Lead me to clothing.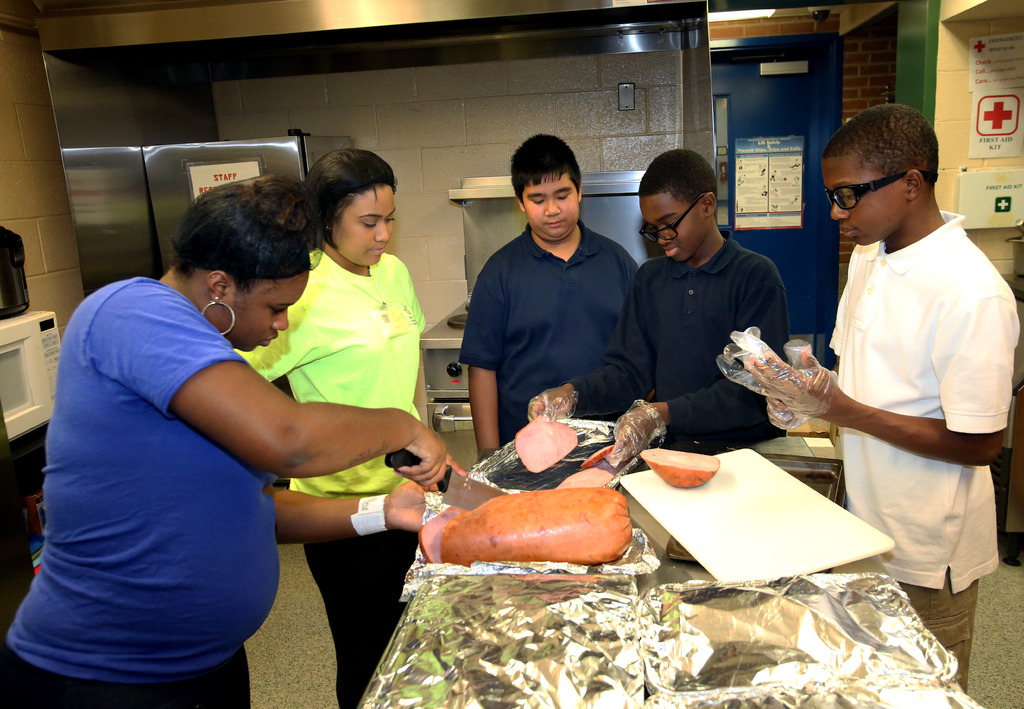
Lead to (x1=459, y1=224, x2=640, y2=453).
